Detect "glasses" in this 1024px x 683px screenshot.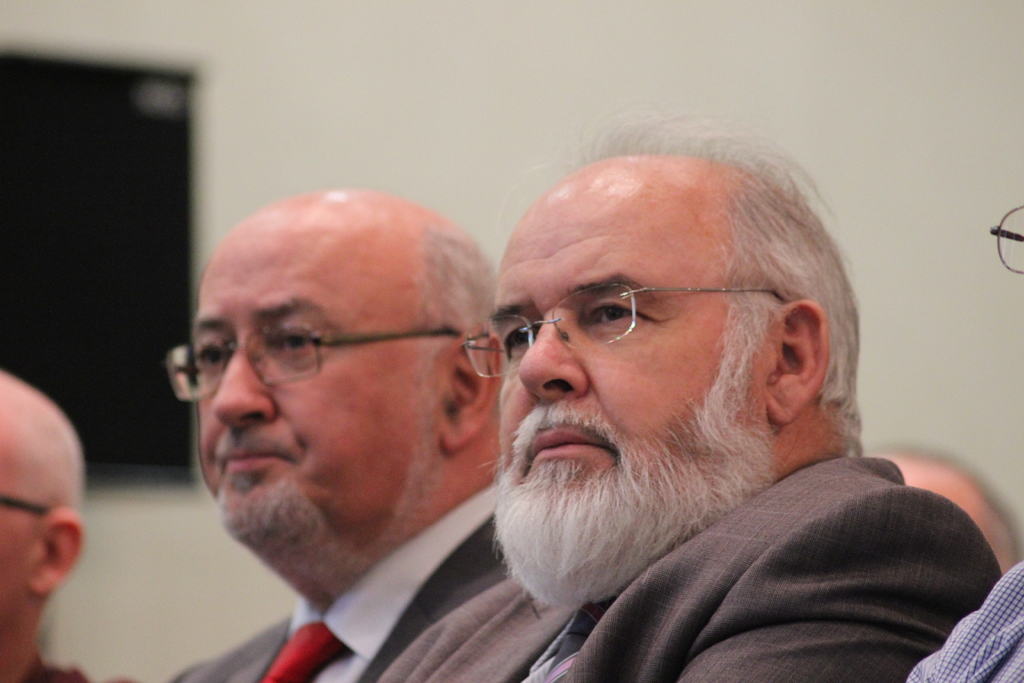
Detection: bbox=[0, 494, 58, 521].
